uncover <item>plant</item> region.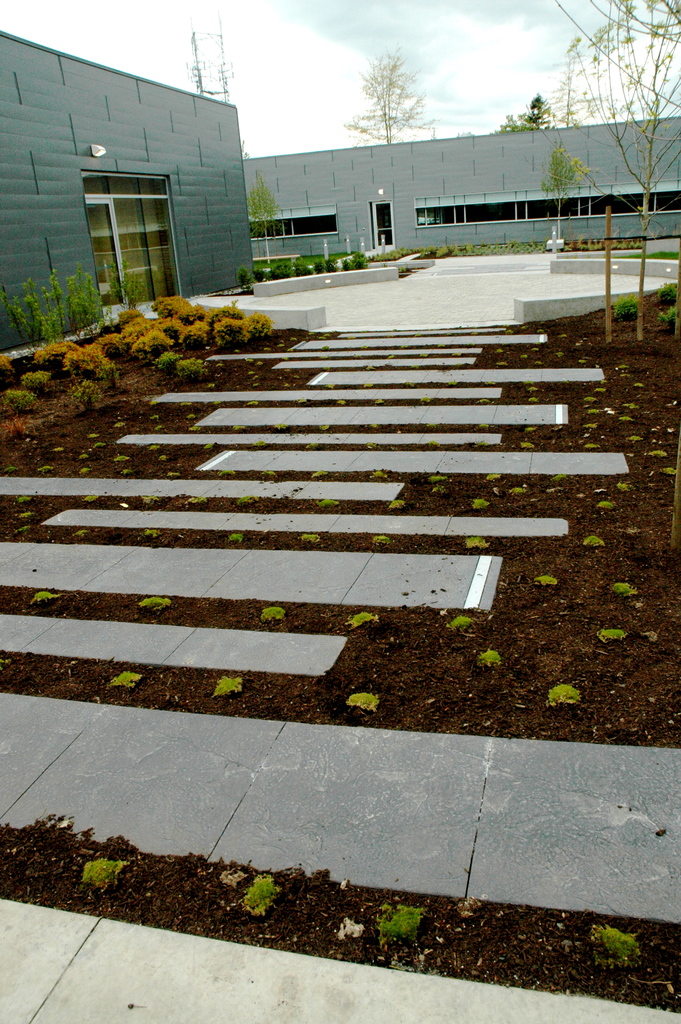
Uncovered: <region>240, 497, 261, 509</region>.
